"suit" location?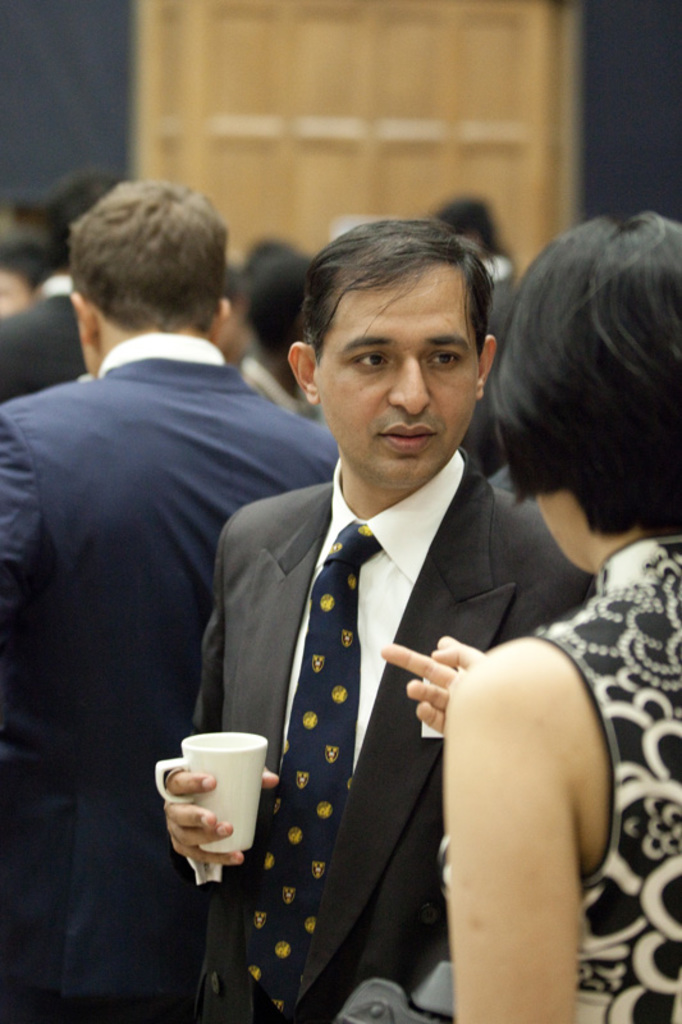
0/333/338/1023
